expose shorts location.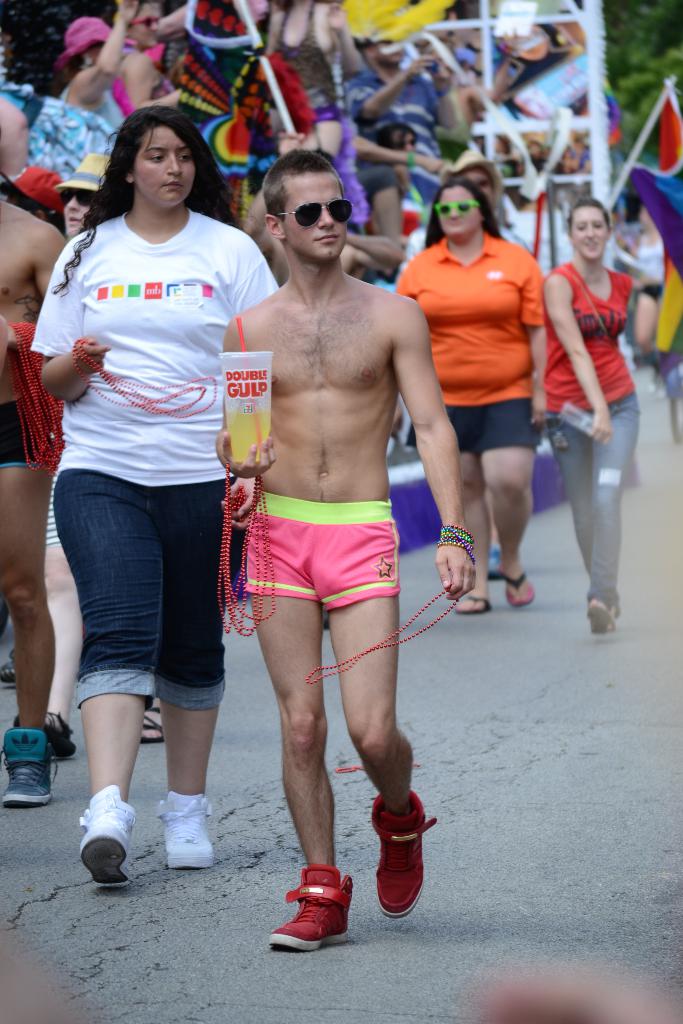
Exposed at 413 401 534 455.
